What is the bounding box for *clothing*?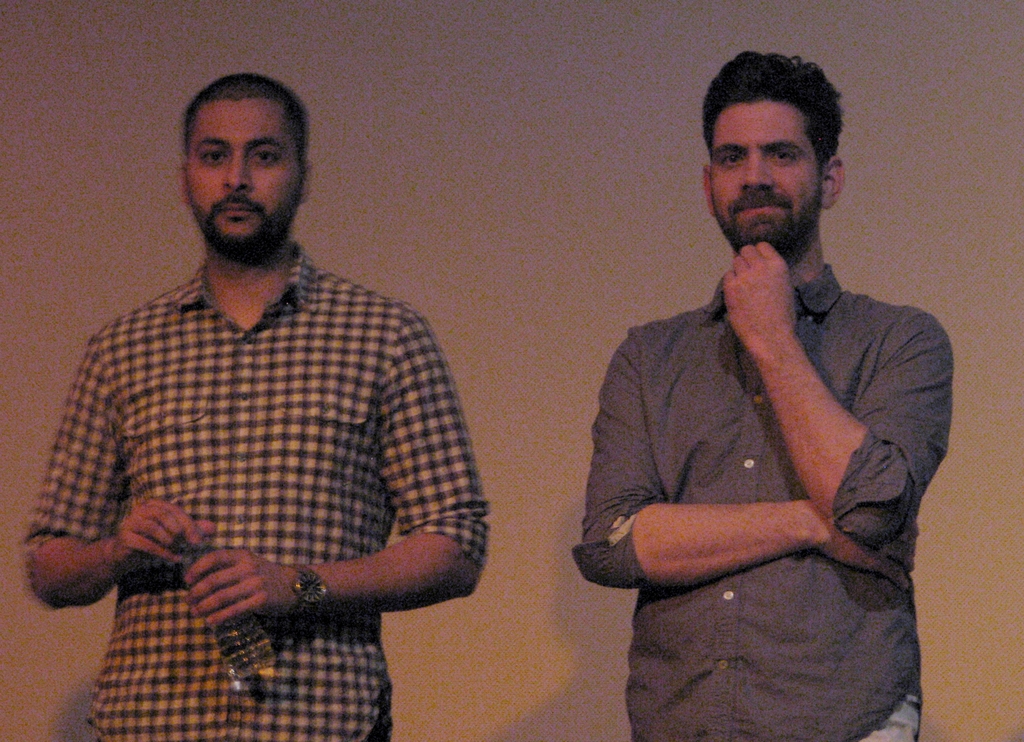
select_region(568, 257, 948, 741).
